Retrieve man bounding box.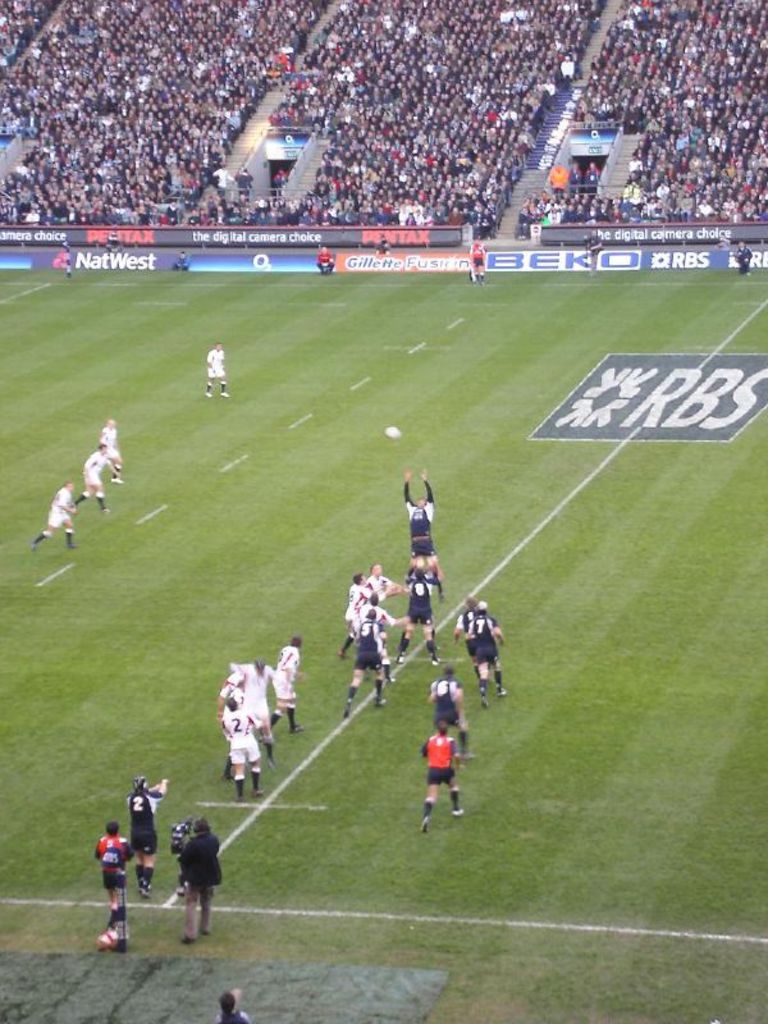
Bounding box: box(127, 776, 168, 893).
